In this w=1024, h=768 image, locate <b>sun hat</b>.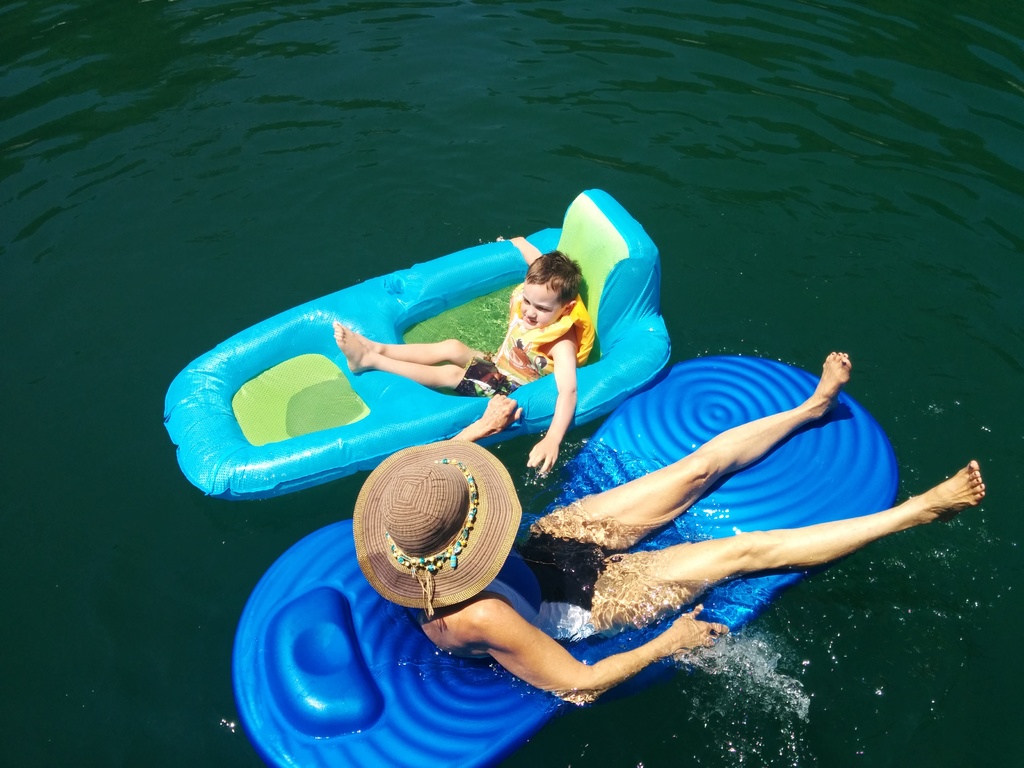
Bounding box: box(351, 442, 527, 628).
